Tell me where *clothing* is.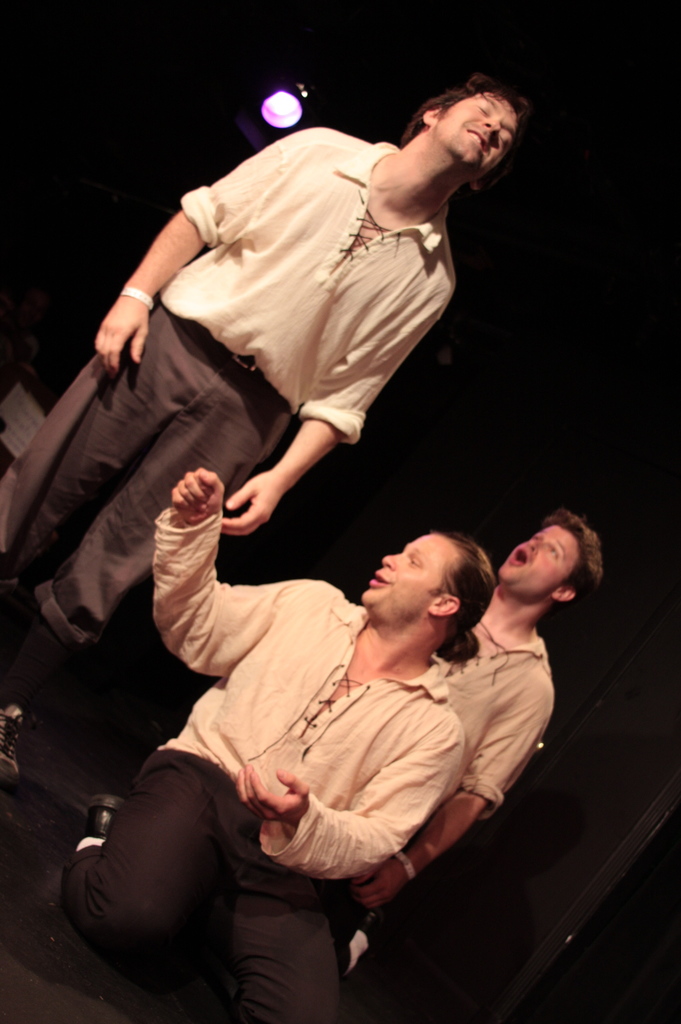
*clothing* is at region(127, 537, 524, 961).
